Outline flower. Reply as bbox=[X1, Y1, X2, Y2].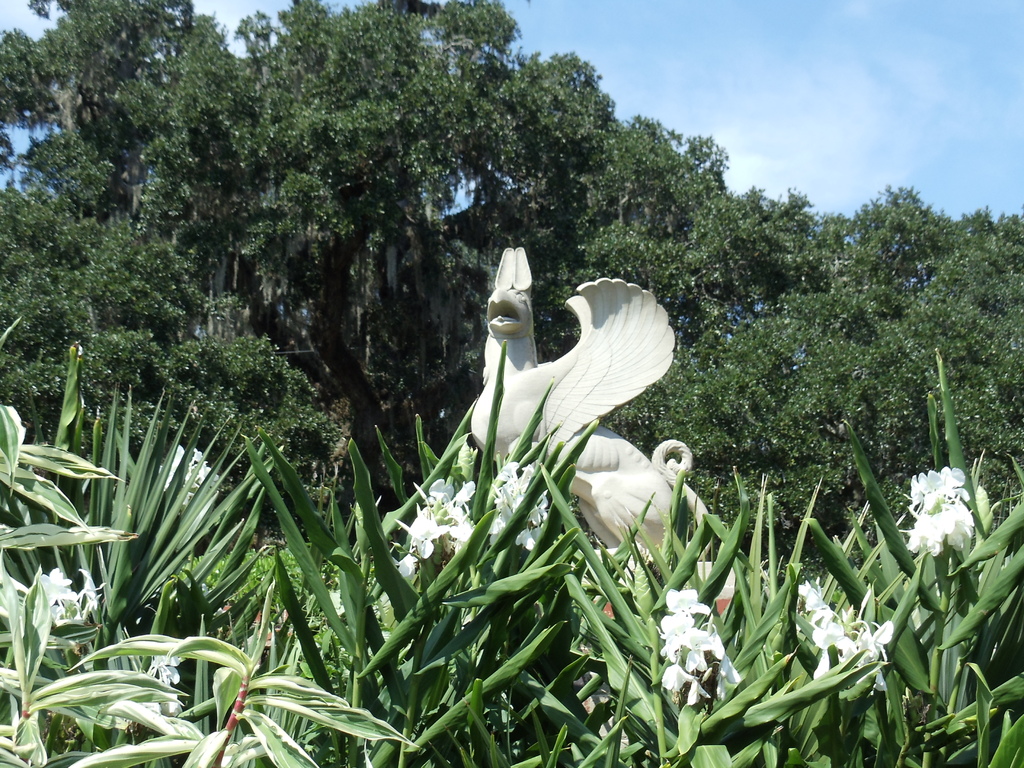
bbox=[80, 569, 102, 609].
